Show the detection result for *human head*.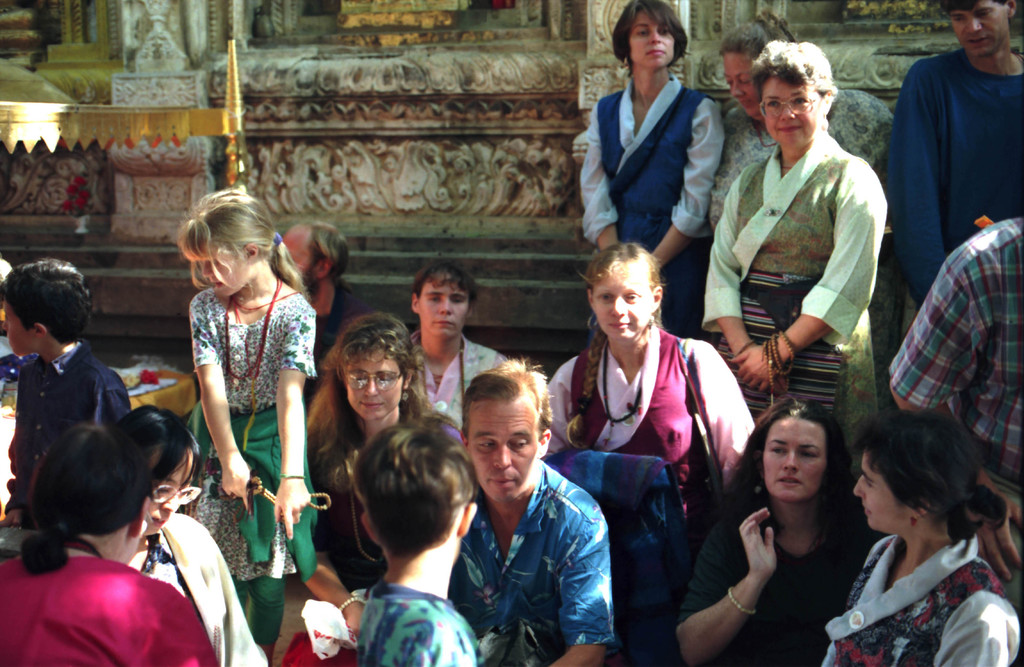
bbox(337, 311, 419, 425).
